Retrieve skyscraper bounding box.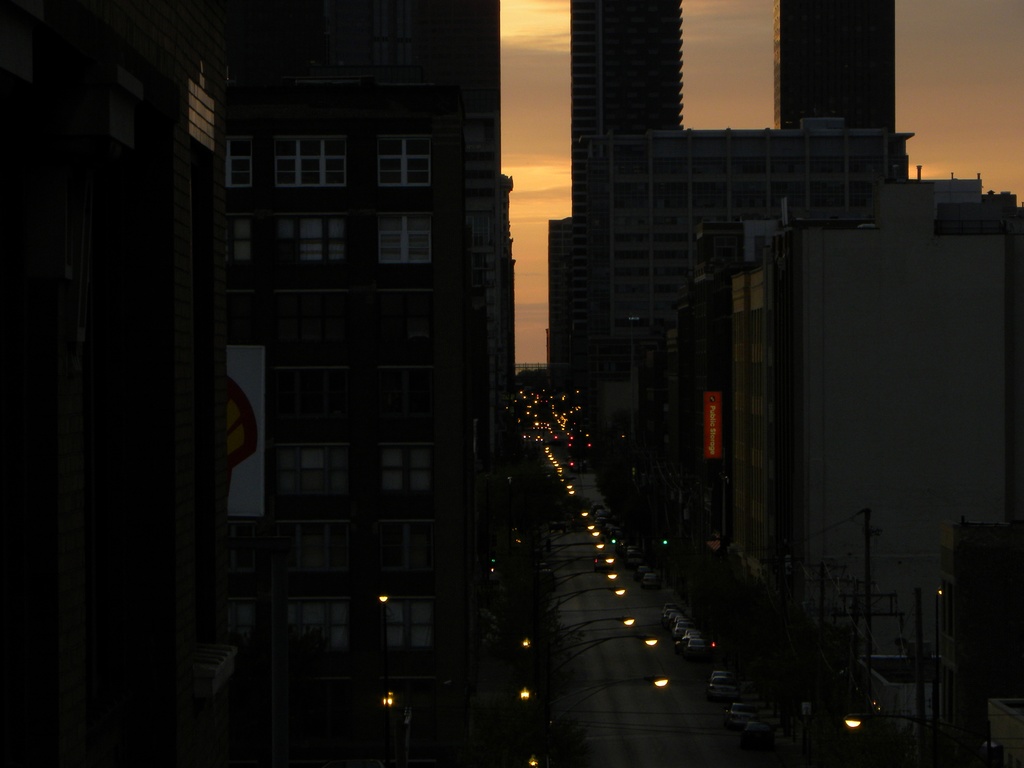
Bounding box: 170 17 518 730.
